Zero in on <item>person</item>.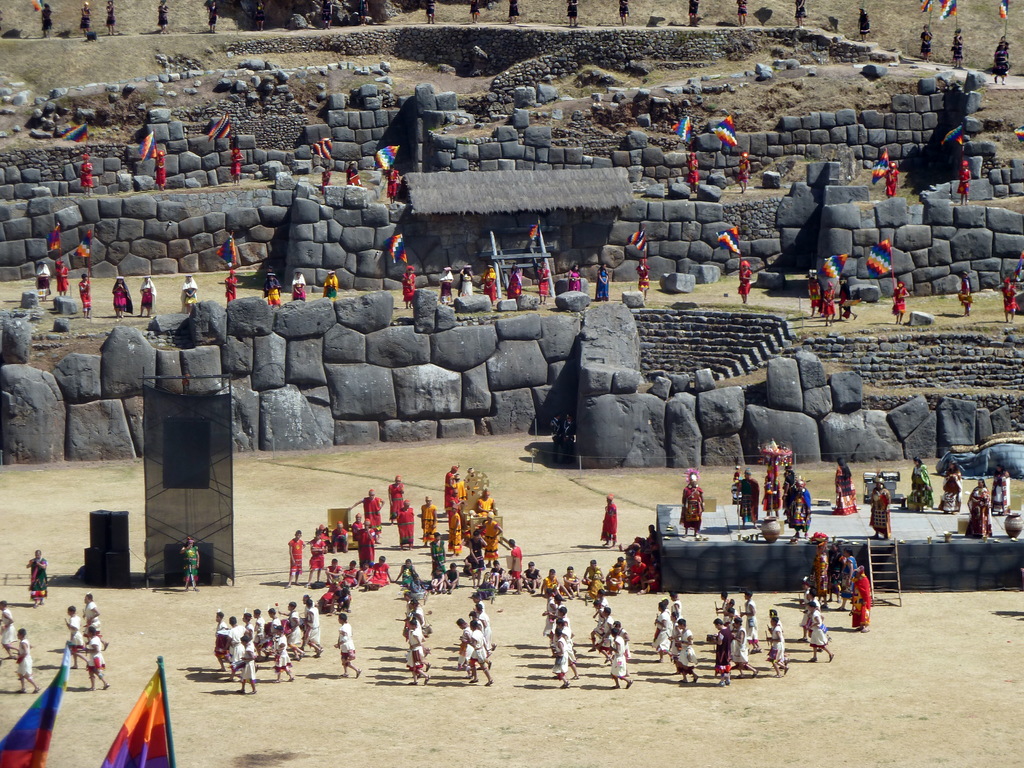
Zeroed in: (left=324, top=265, right=338, bottom=300).
